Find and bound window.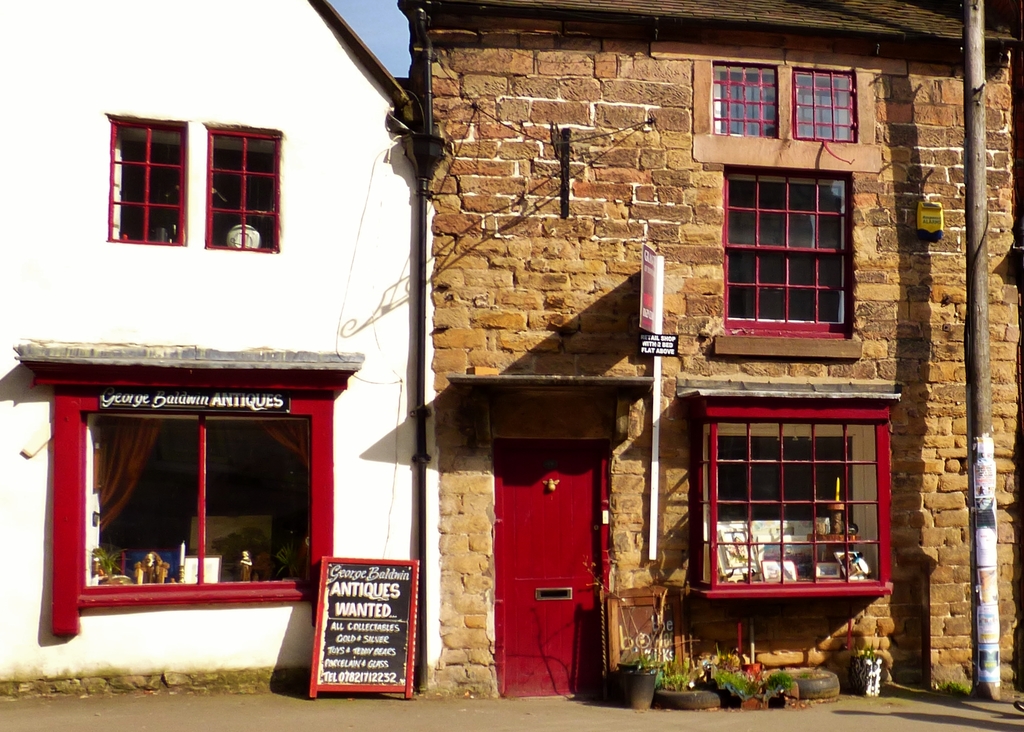
Bound: 690/401/888/599.
